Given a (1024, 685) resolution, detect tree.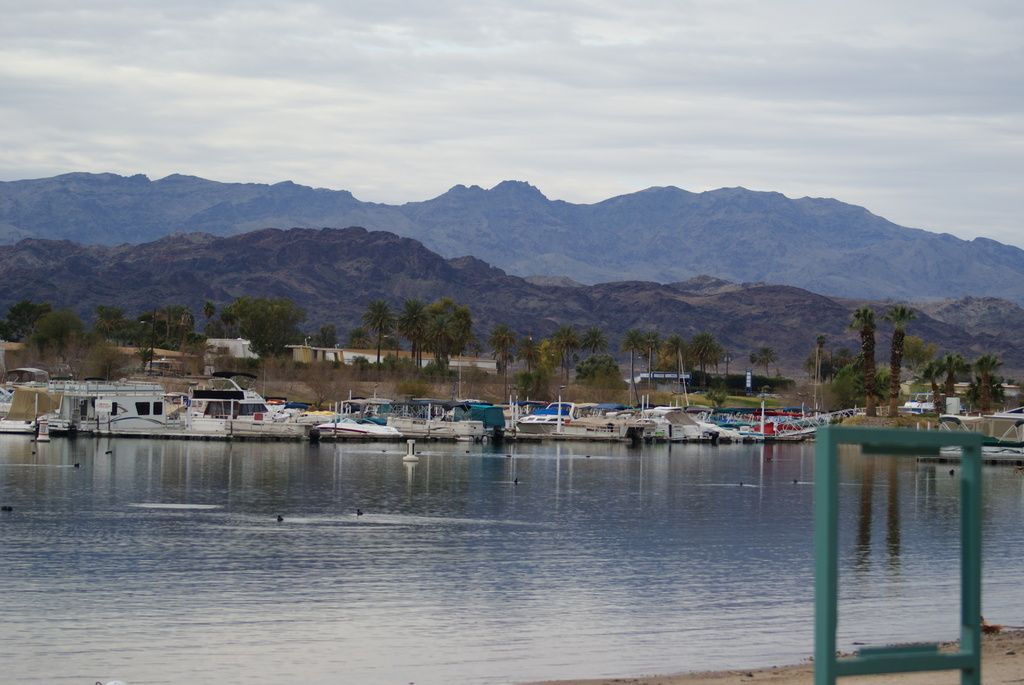
crop(660, 320, 700, 413).
